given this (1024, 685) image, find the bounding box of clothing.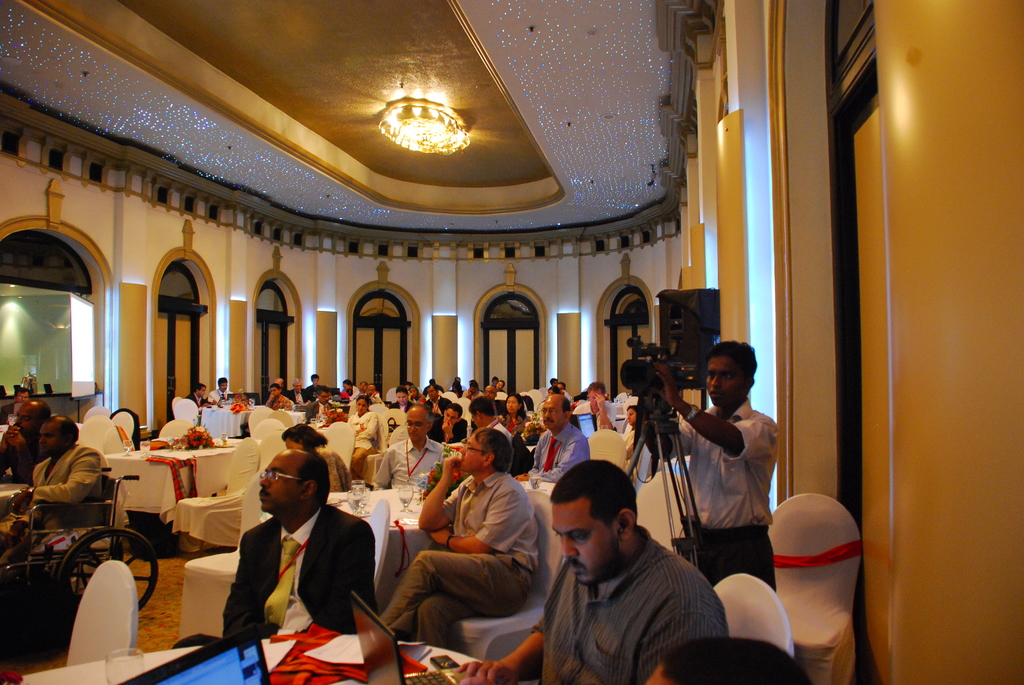
<bbox>186, 389, 206, 407</bbox>.
